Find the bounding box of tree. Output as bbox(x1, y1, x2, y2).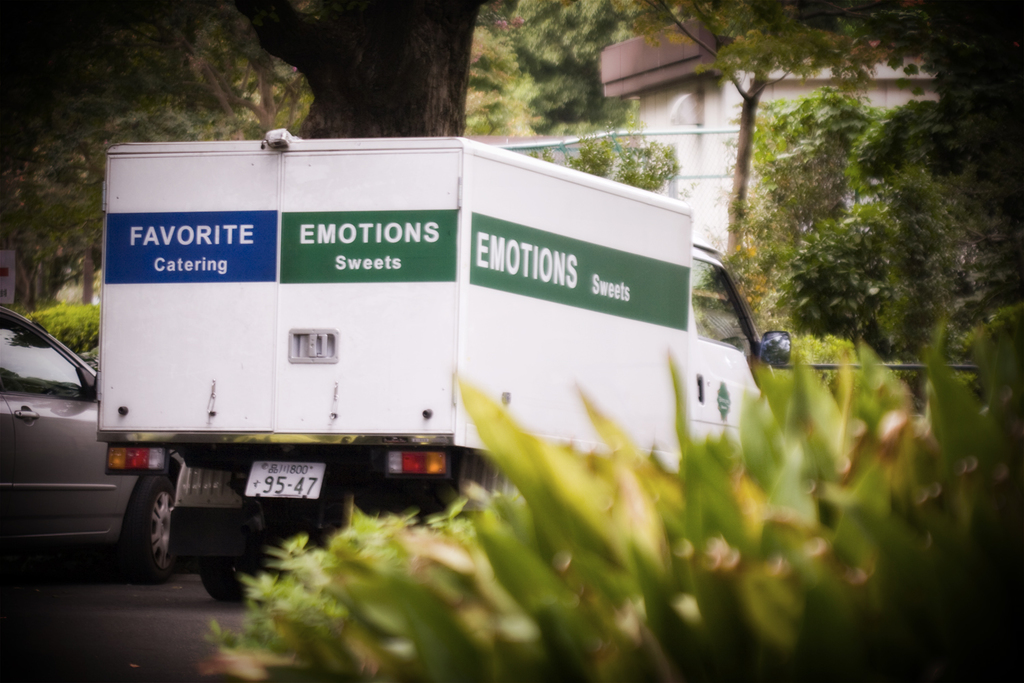
bbox(754, 91, 883, 250).
